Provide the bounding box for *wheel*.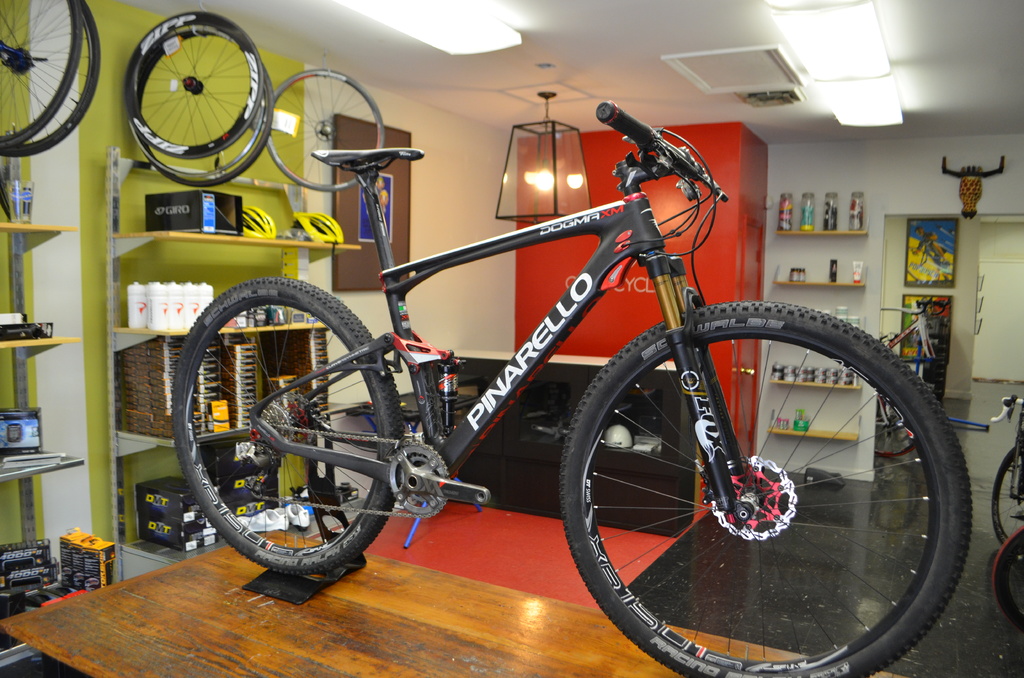
0/0/81/149.
